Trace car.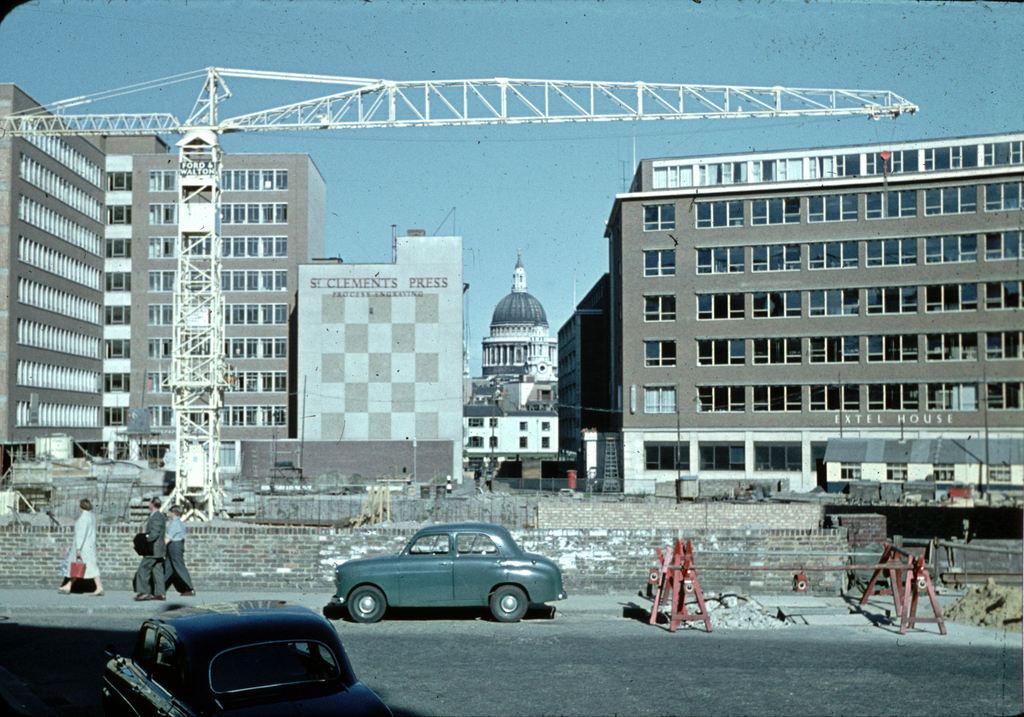
Traced to 0,599,433,716.
